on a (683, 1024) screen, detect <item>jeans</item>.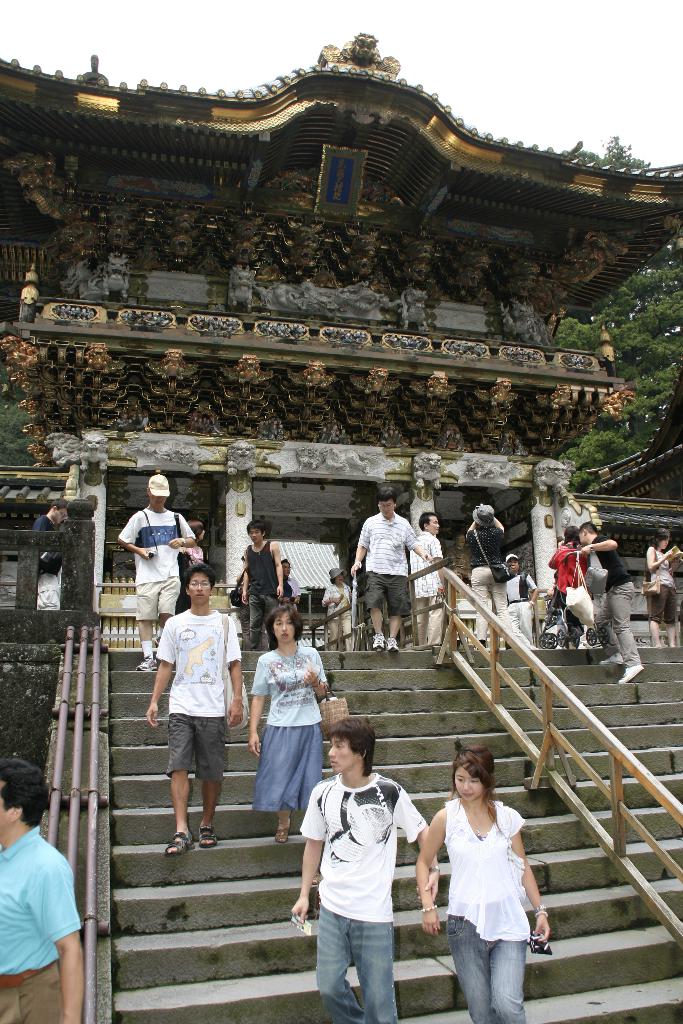
(449,922,529,1023).
